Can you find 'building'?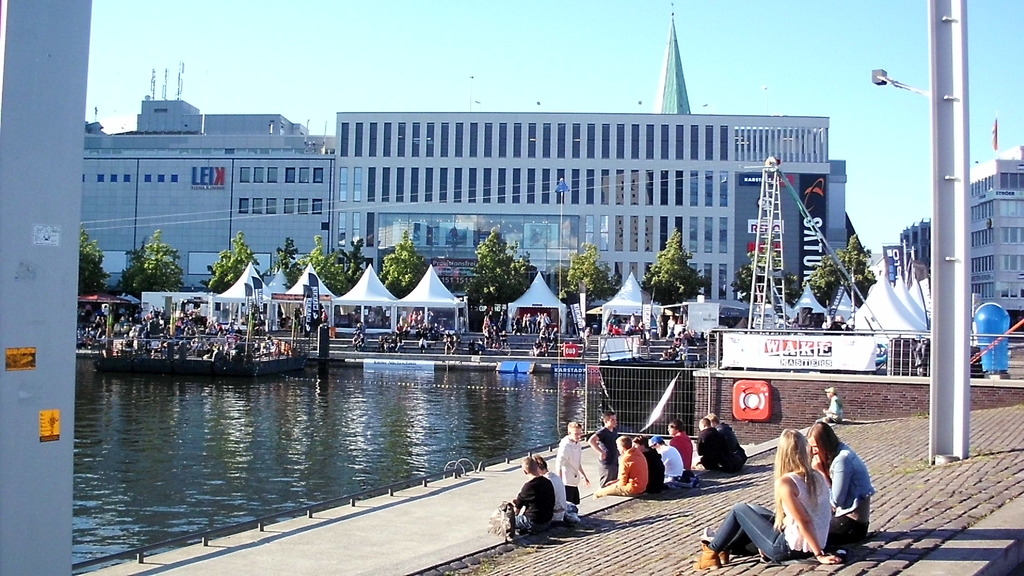
Yes, bounding box: (x1=338, y1=112, x2=863, y2=317).
